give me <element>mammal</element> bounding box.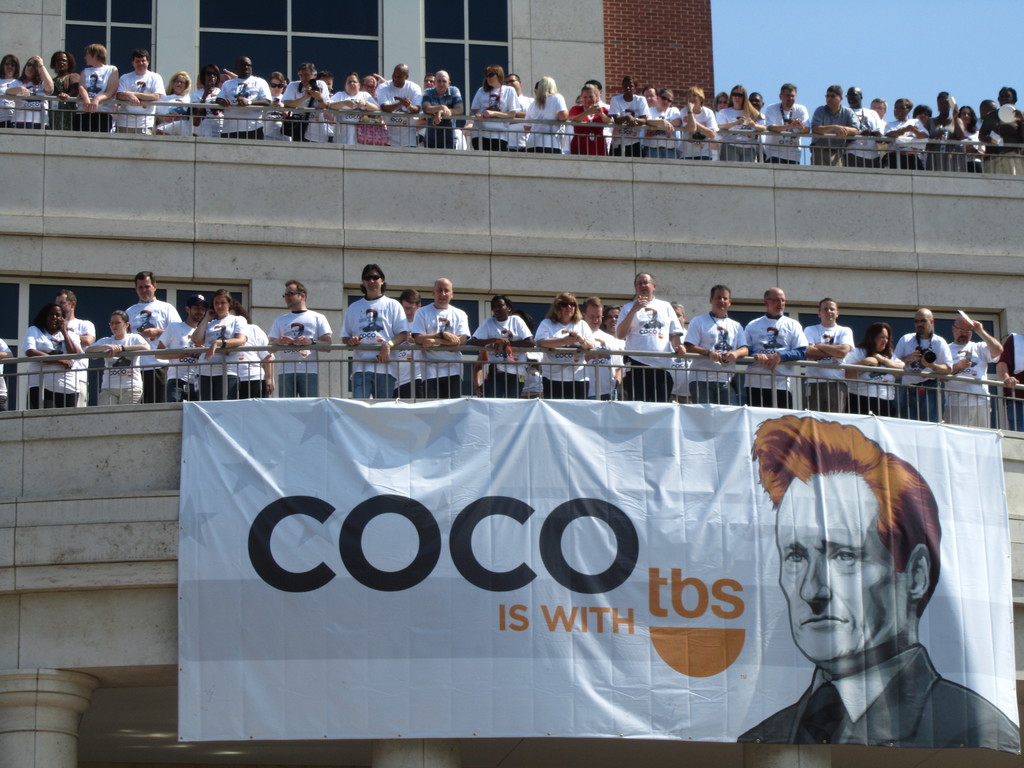
bbox=(52, 291, 95, 409).
